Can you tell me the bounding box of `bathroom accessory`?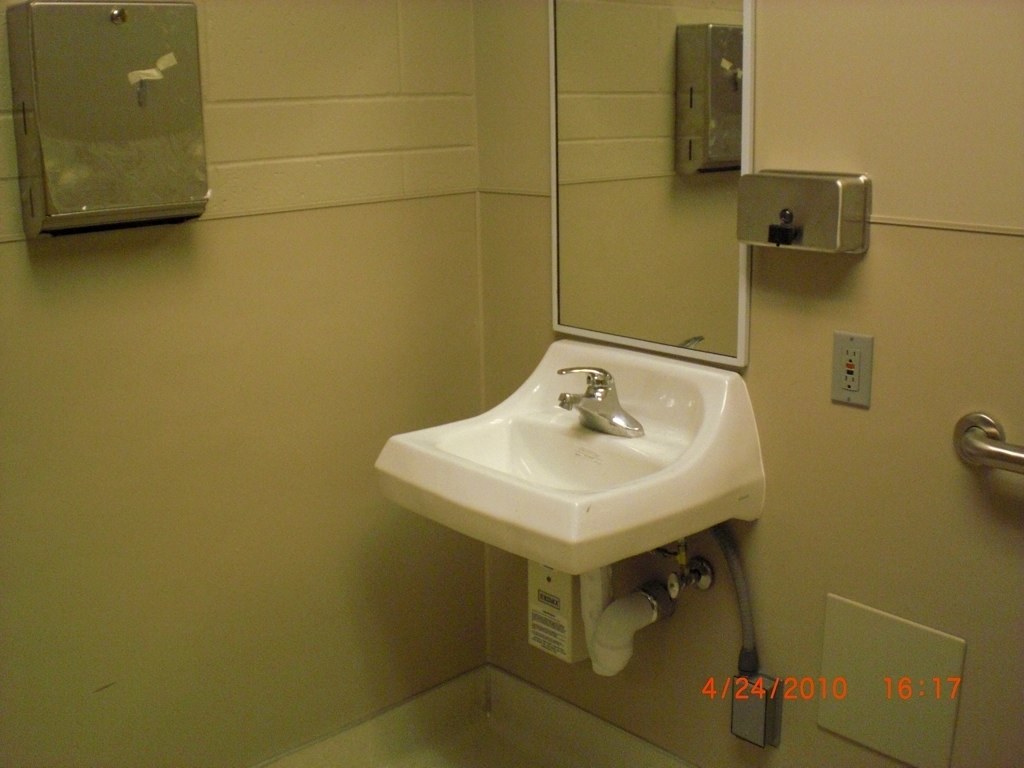
(361,320,778,598).
